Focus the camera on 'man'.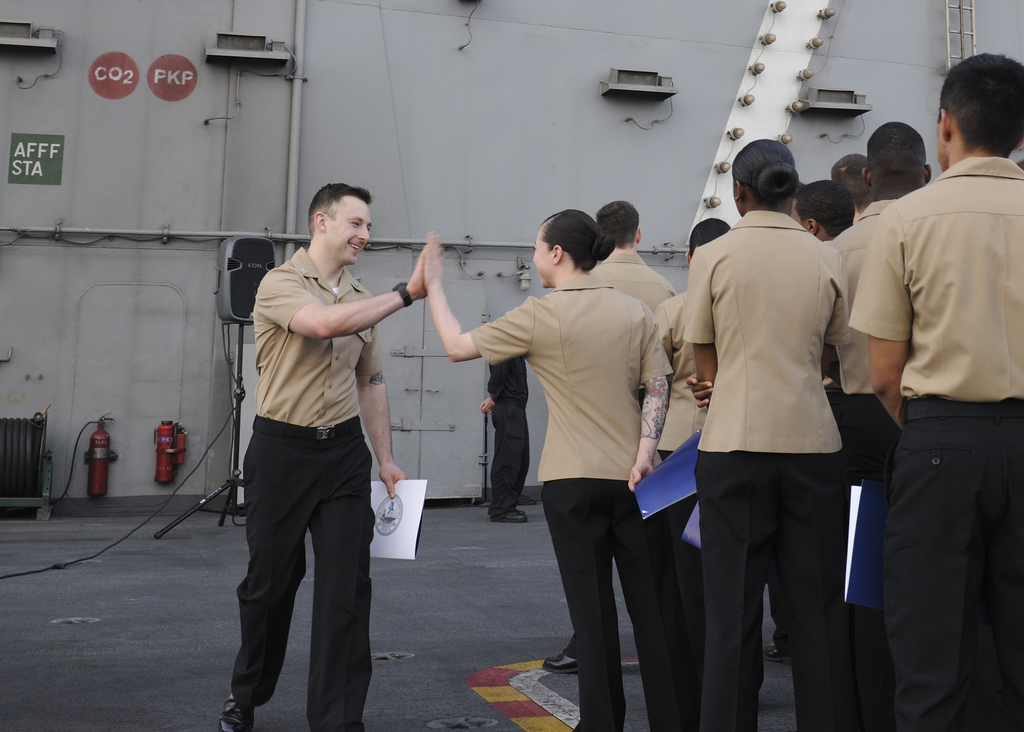
Focus region: select_region(542, 199, 670, 673).
